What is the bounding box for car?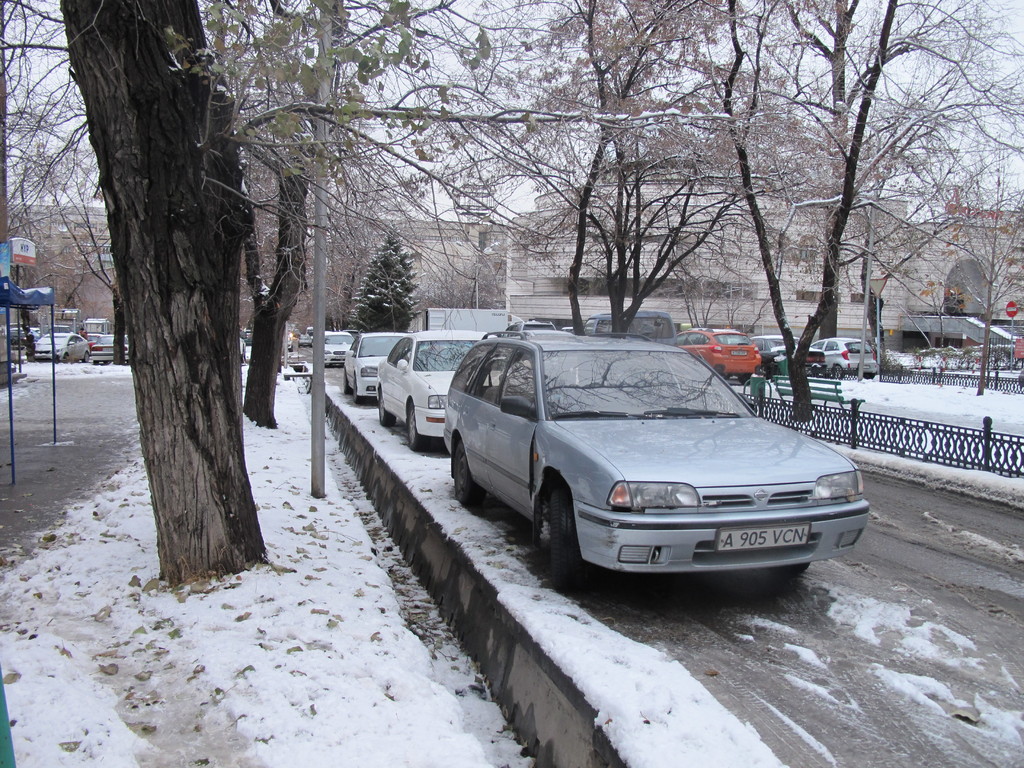
bbox(579, 308, 678, 346).
